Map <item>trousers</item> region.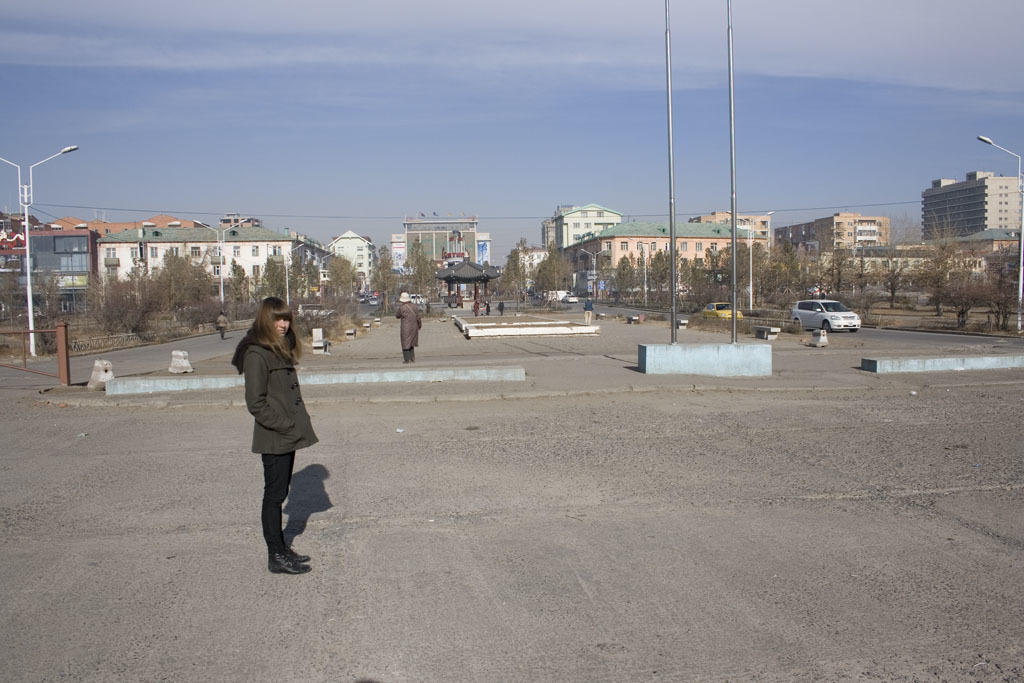
Mapped to [x1=500, y1=312, x2=503, y2=313].
